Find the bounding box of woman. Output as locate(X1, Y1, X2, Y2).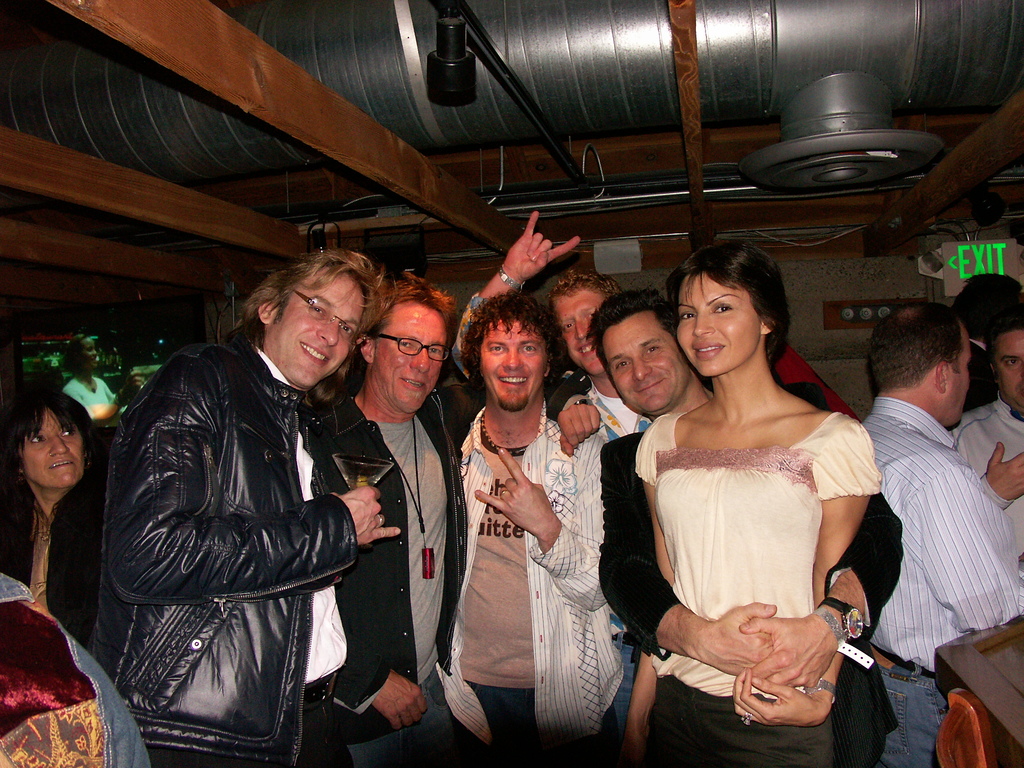
locate(5, 387, 111, 639).
